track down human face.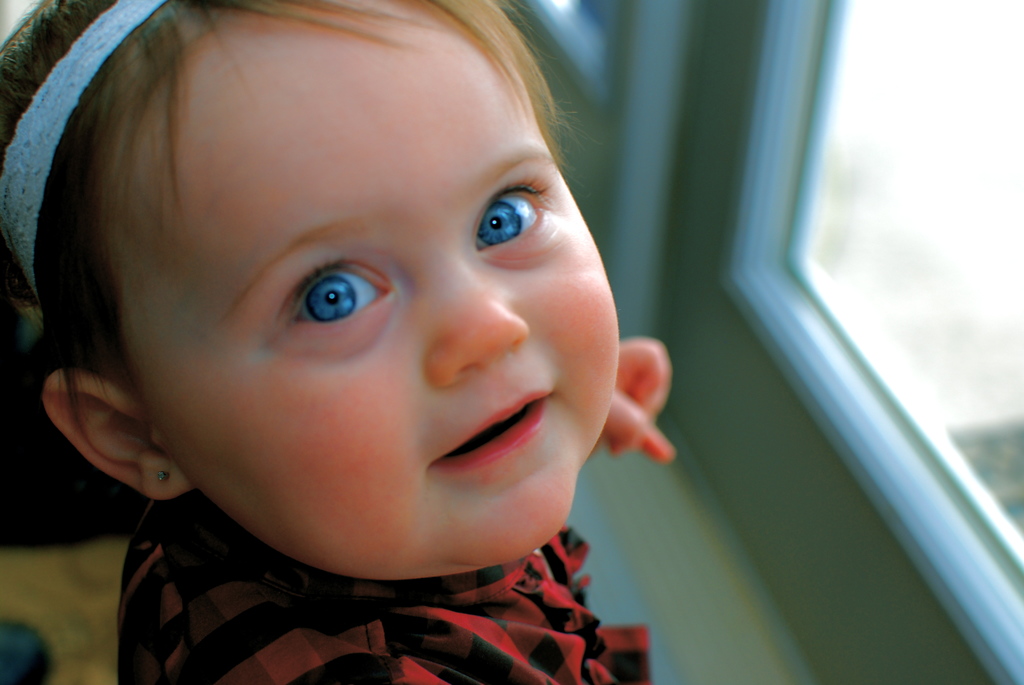
Tracked to [left=127, top=8, right=623, bottom=587].
